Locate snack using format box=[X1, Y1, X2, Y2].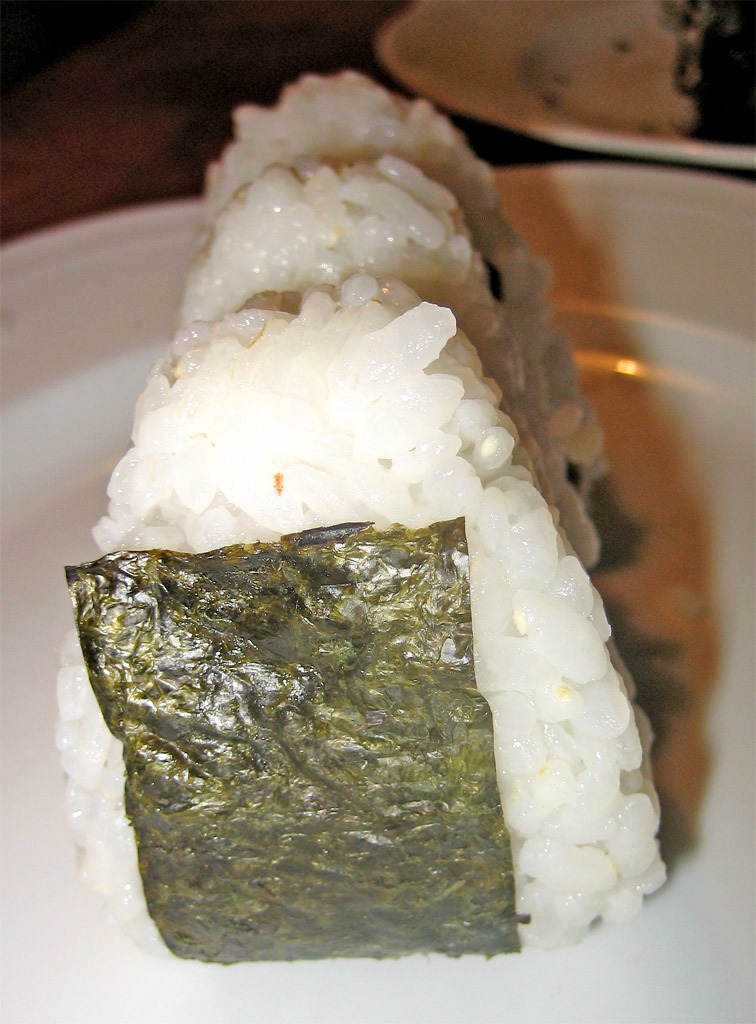
box=[51, 279, 669, 973].
